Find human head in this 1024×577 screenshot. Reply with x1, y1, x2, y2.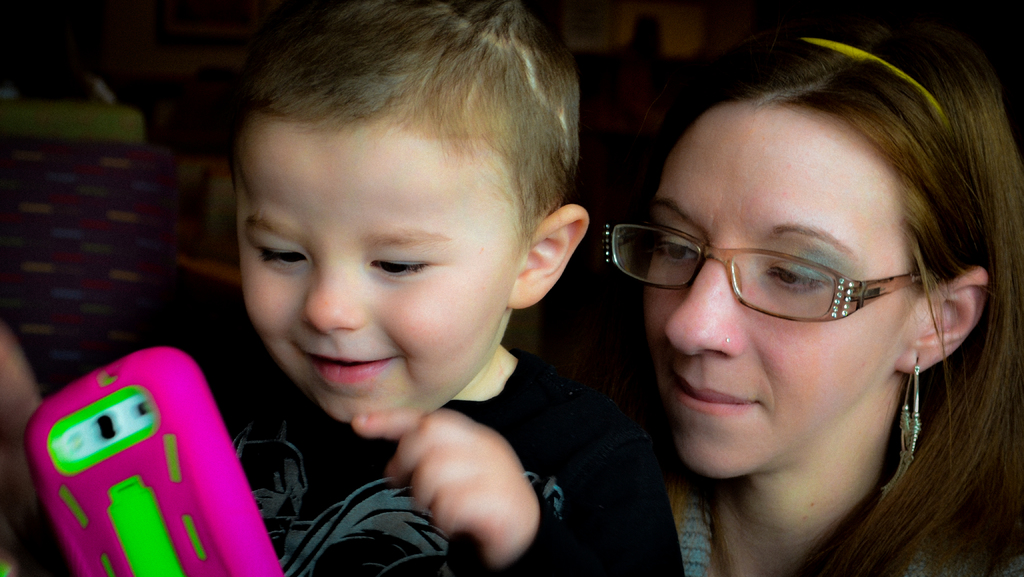
650, 26, 1018, 473.
